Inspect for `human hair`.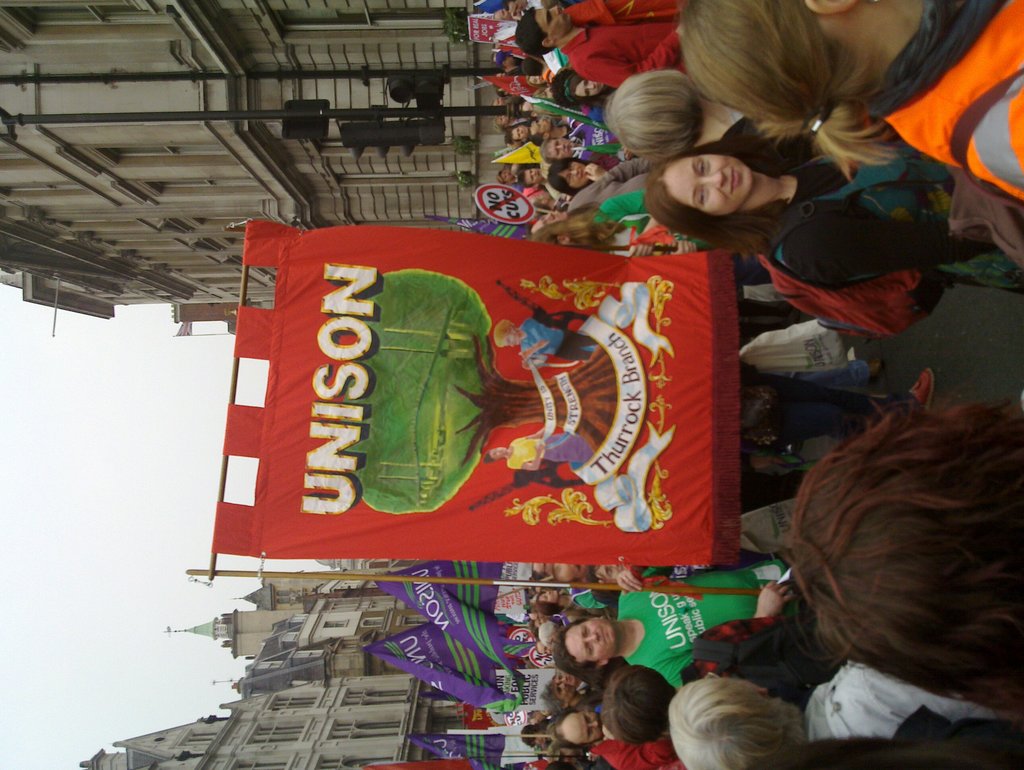
Inspection: <box>770,394,1021,735</box>.
